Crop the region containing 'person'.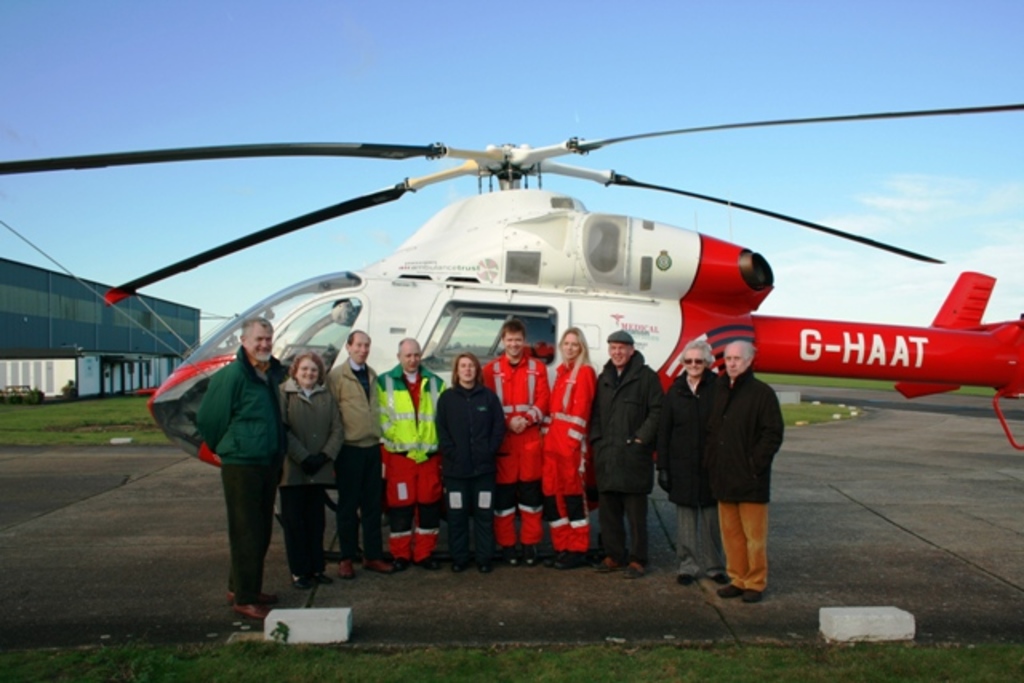
Crop region: 325,323,378,571.
